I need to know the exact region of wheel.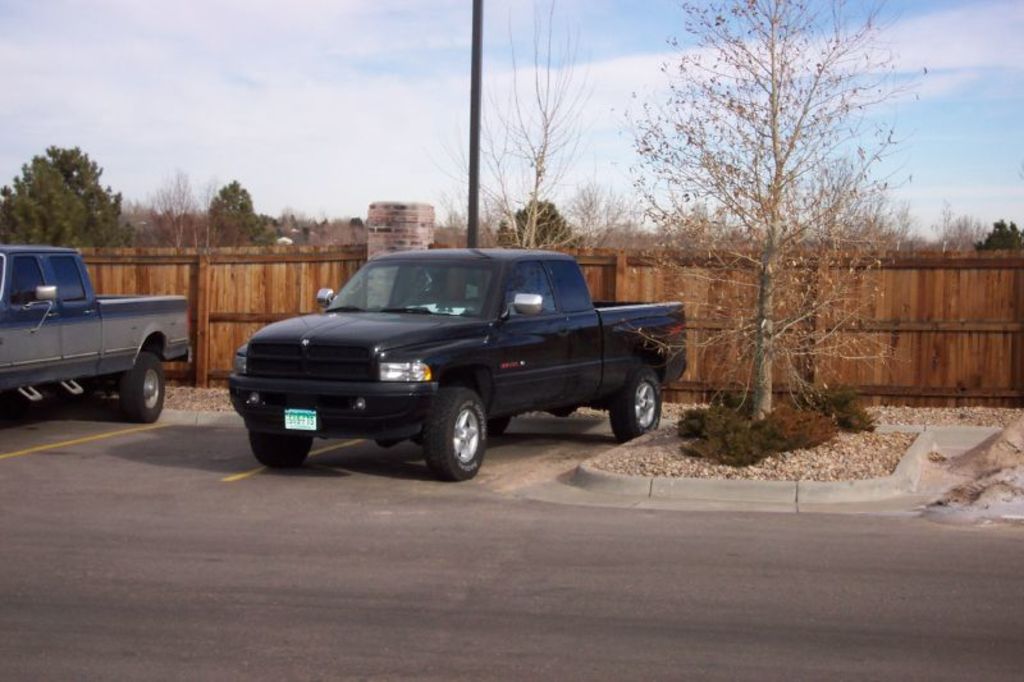
Region: [251, 430, 312, 464].
